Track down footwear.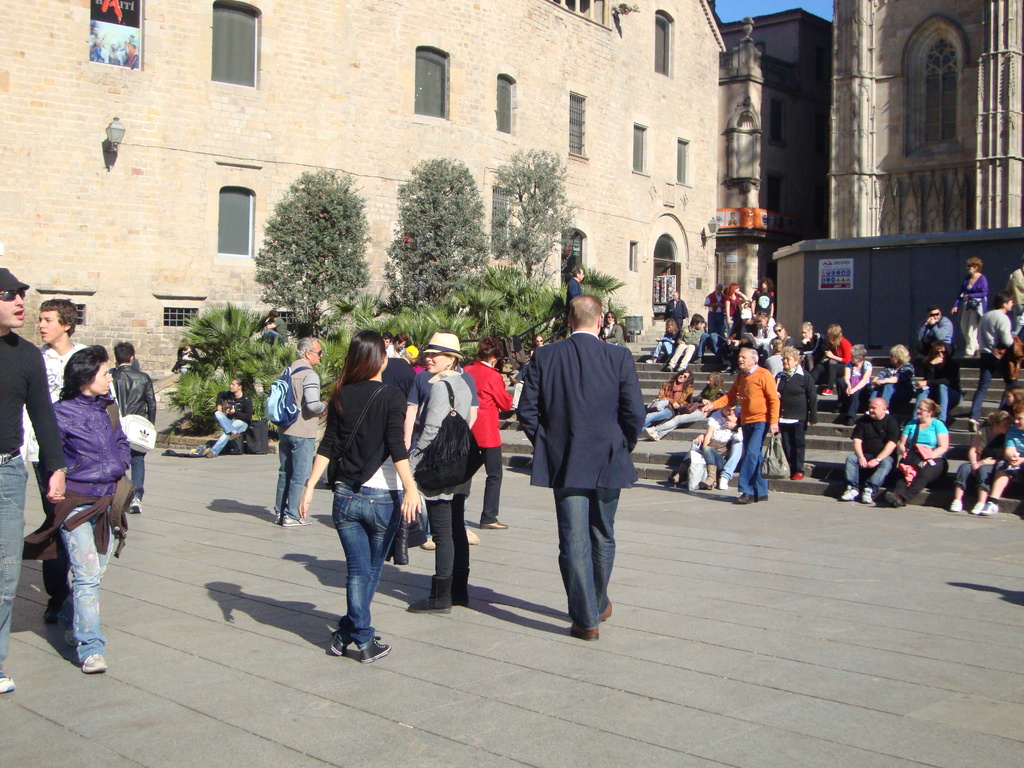
Tracked to [left=884, top=492, right=903, bottom=508].
